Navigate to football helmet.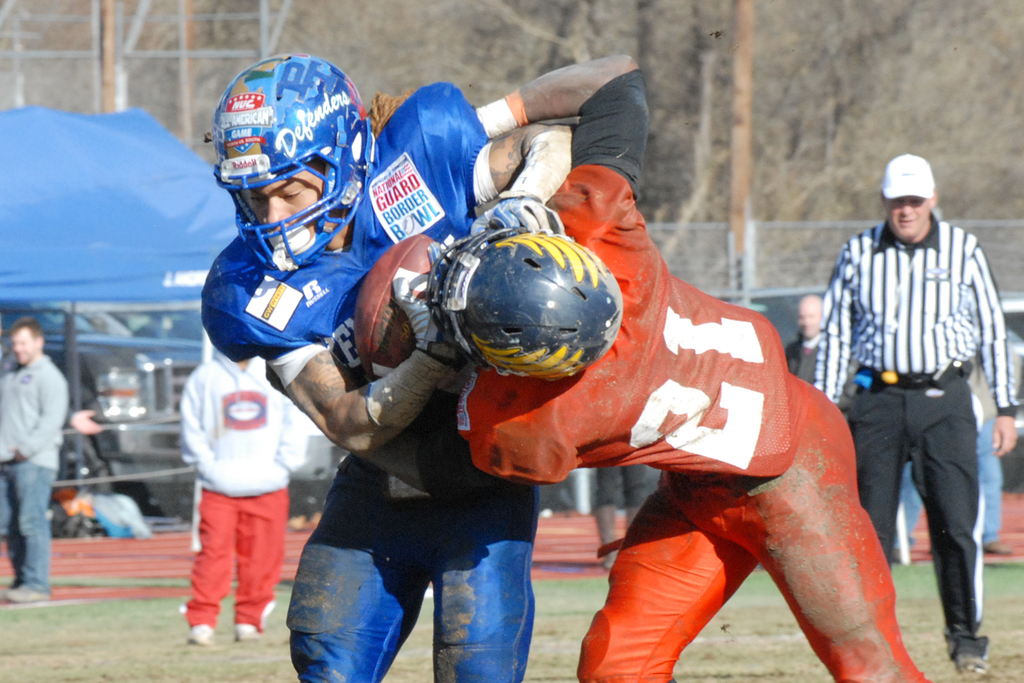
Navigation target: (x1=418, y1=184, x2=620, y2=376).
